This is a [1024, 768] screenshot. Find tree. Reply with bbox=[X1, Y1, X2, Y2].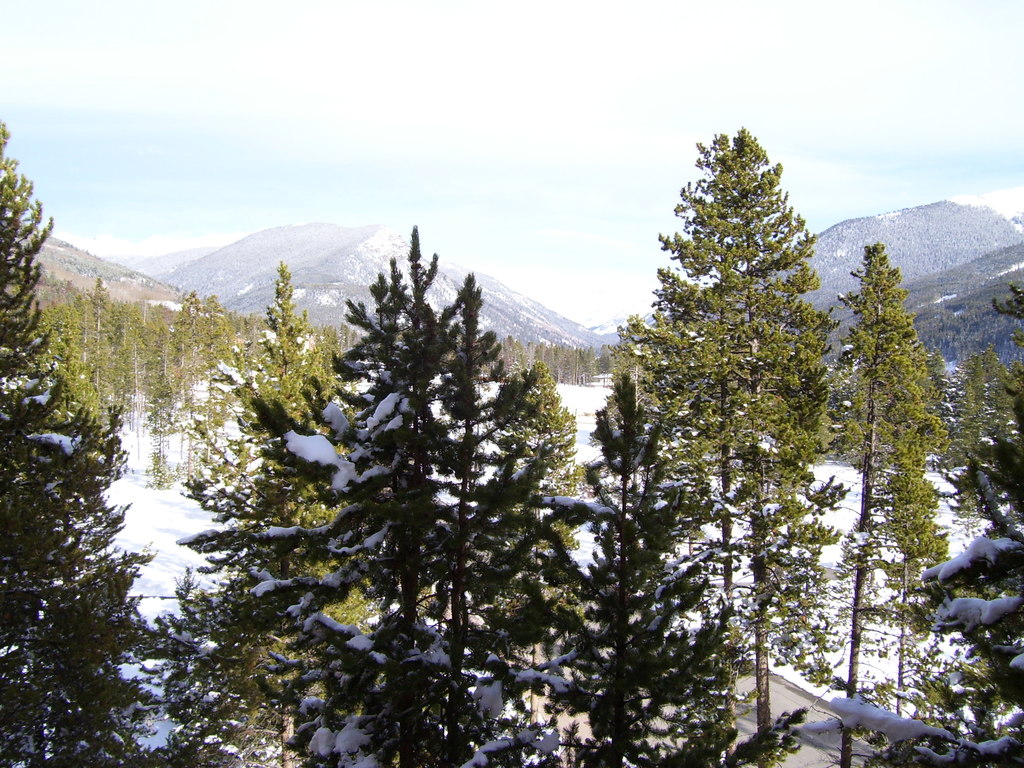
bbox=[0, 119, 159, 767].
